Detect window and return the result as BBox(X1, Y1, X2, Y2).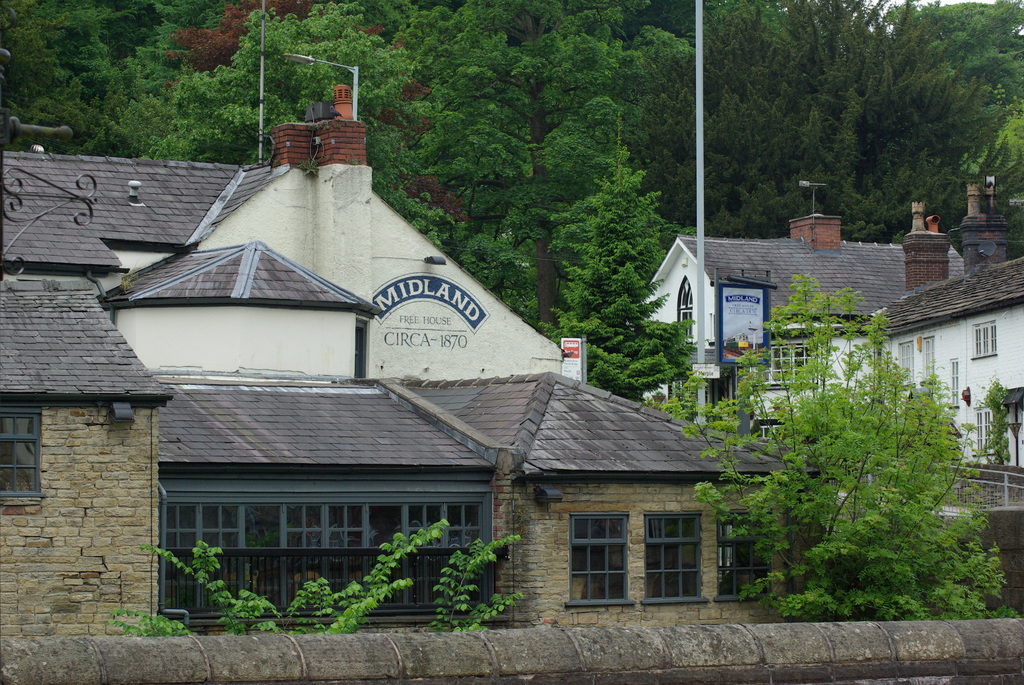
BBox(971, 410, 998, 452).
